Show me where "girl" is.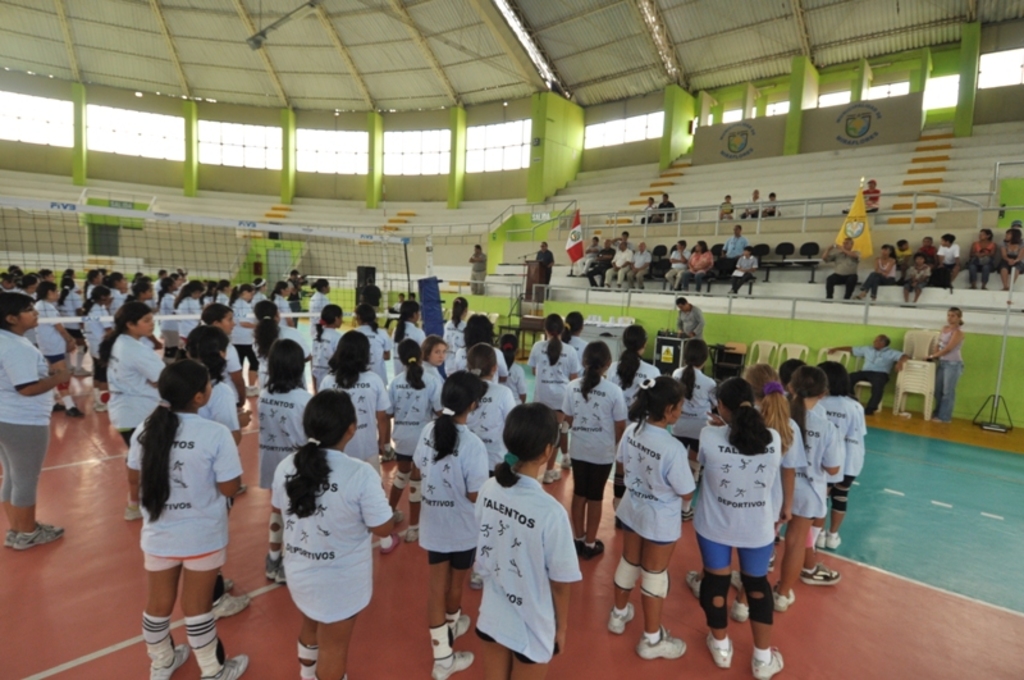
"girl" is at left=470, top=396, right=582, bottom=679.
